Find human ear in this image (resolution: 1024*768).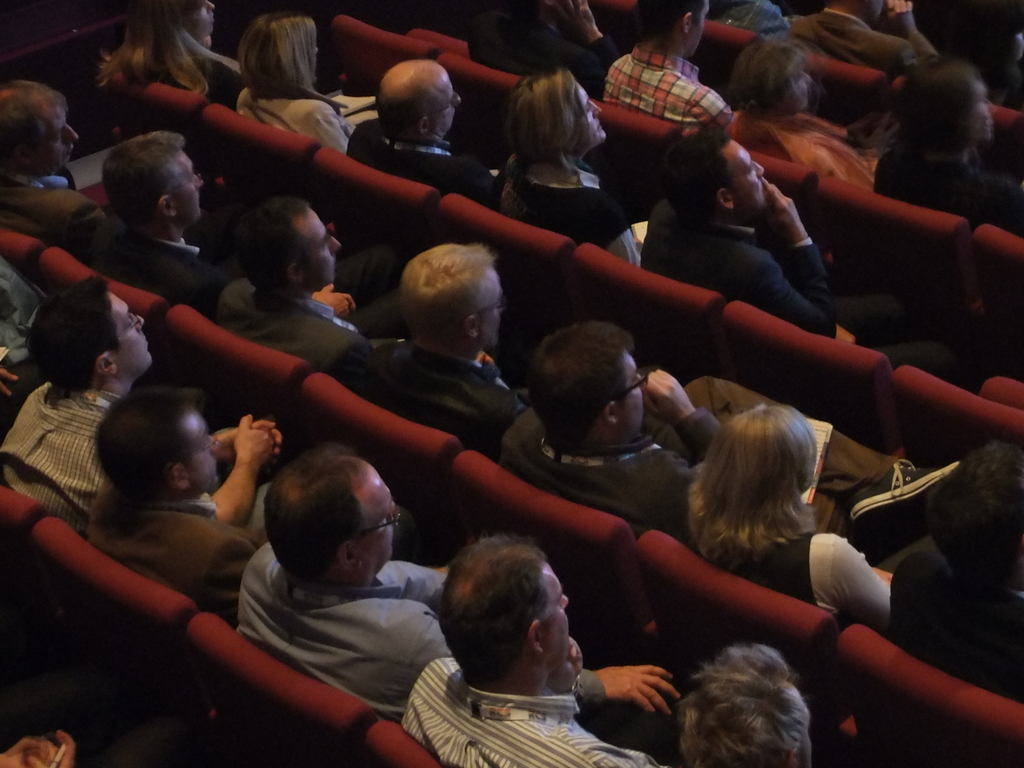
BBox(292, 265, 297, 289).
